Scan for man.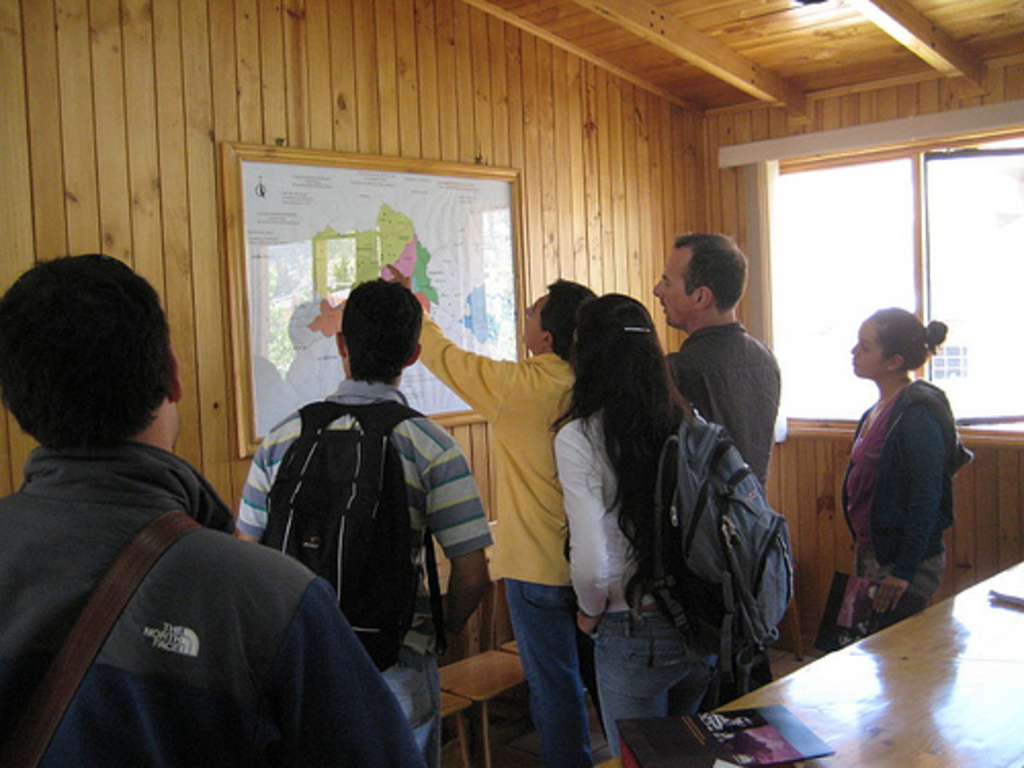
Scan result: [left=0, top=258, right=360, bottom=760].
